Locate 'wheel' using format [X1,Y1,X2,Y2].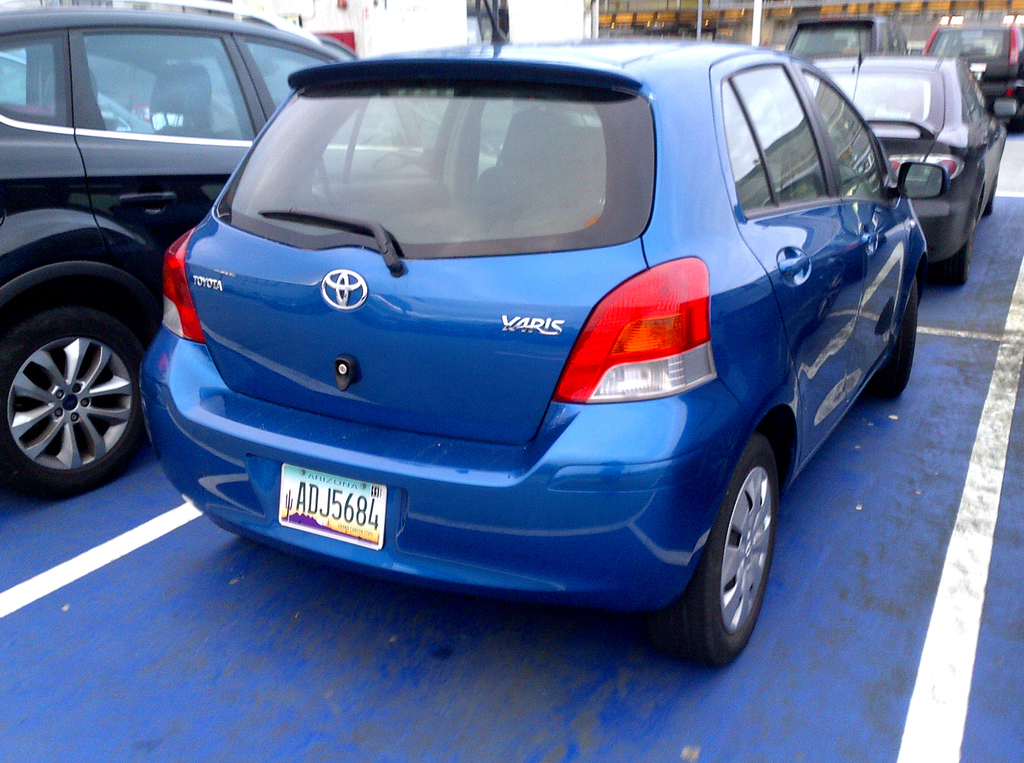
[867,278,919,394].
